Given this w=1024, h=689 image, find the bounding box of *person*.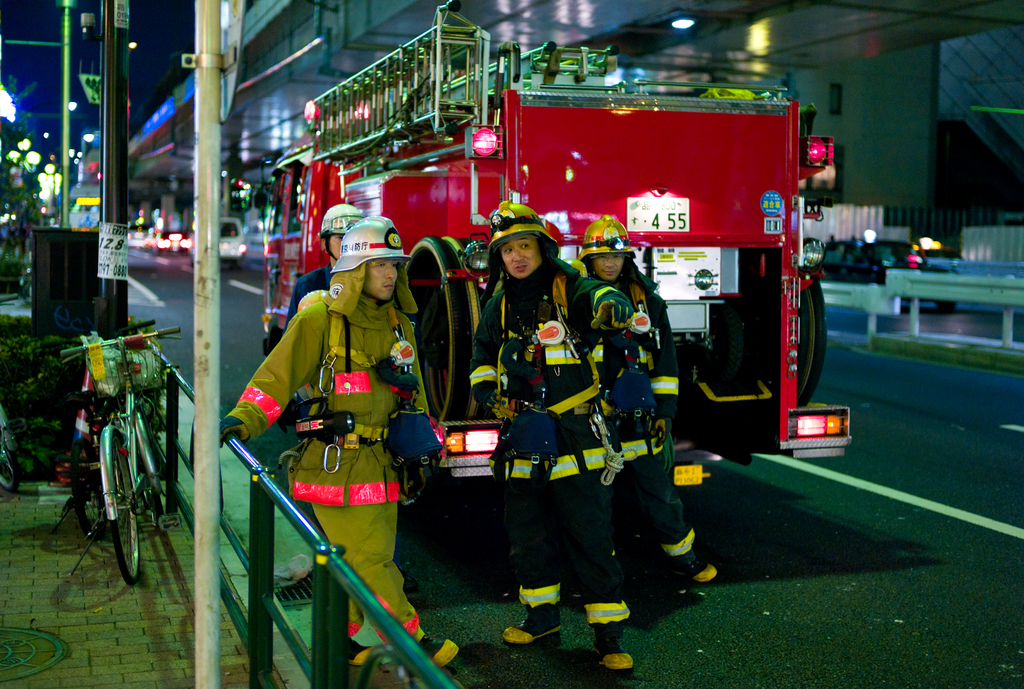
pyautogui.locateOnScreen(469, 197, 646, 674).
